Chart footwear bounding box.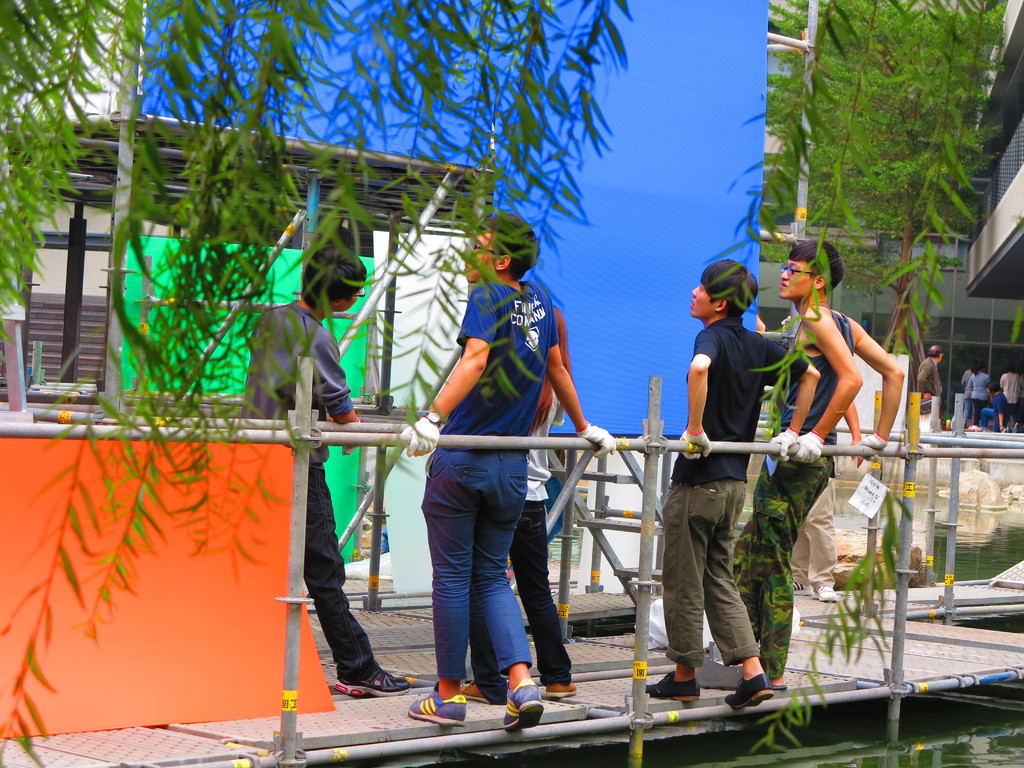
Charted: box=[716, 666, 776, 719].
